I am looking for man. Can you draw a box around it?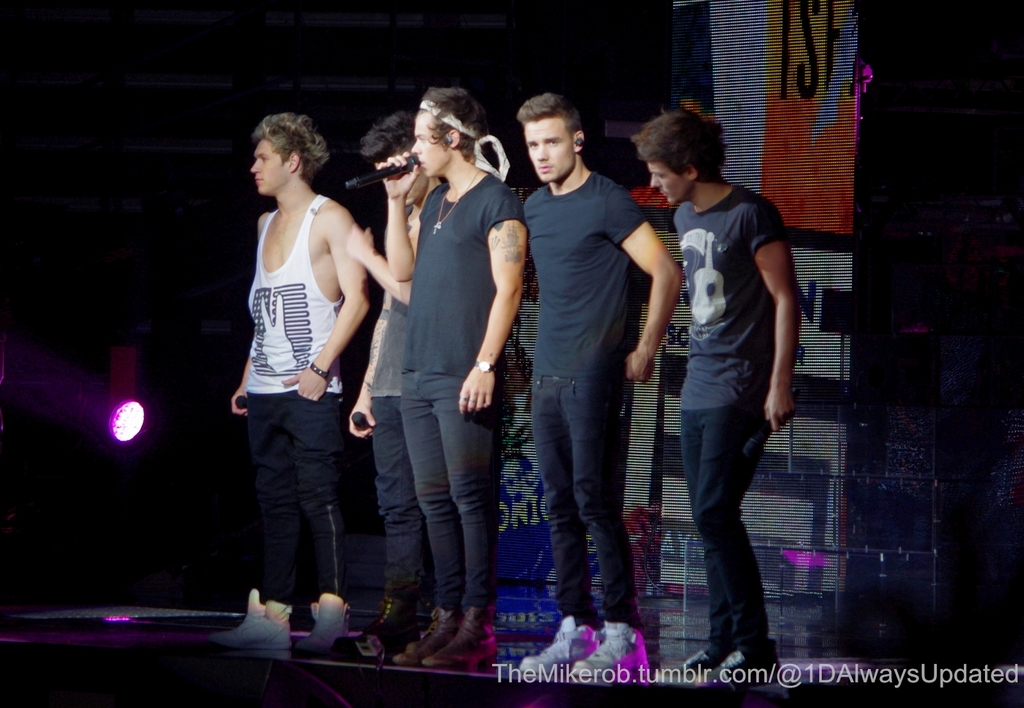
Sure, the bounding box is bbox=[390, 84, 529, 668].
